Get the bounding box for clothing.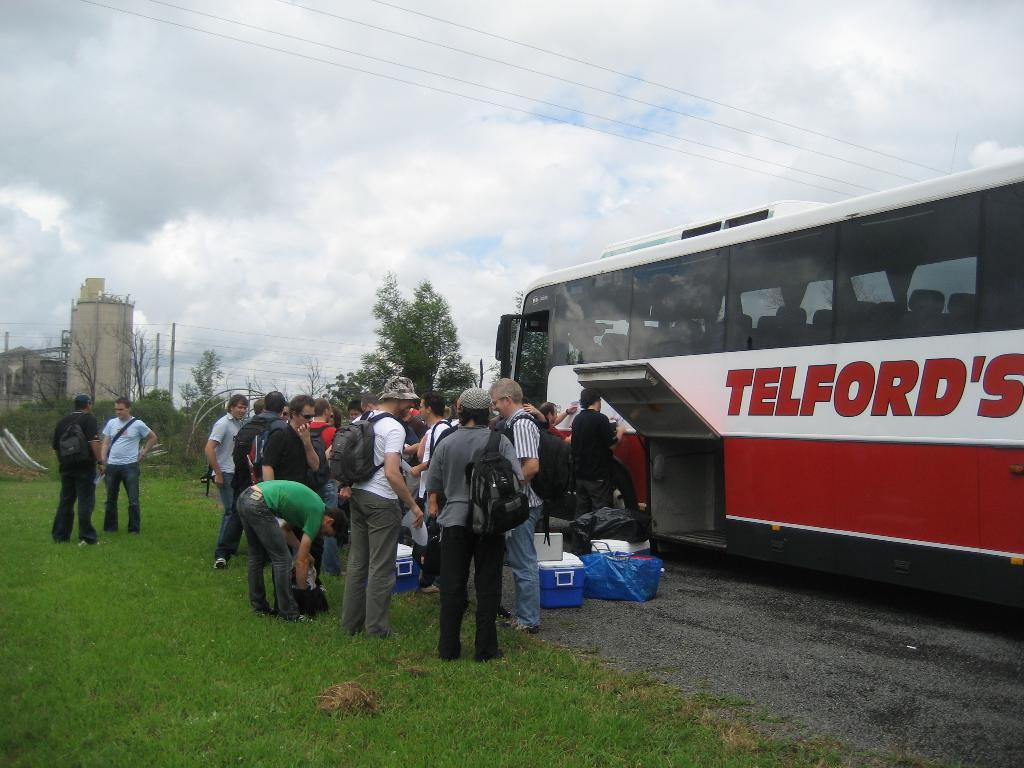
crop(102, 412, 147, 529).
